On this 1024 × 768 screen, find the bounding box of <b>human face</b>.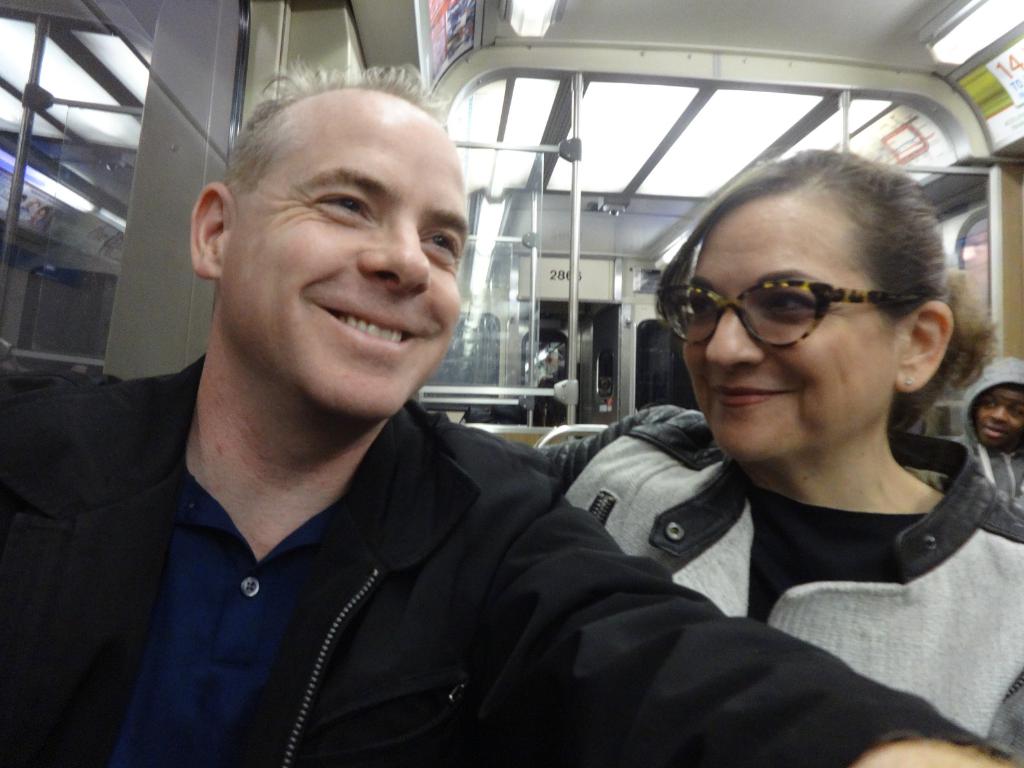
Bounding box: region(680, 197, 897, 458).
